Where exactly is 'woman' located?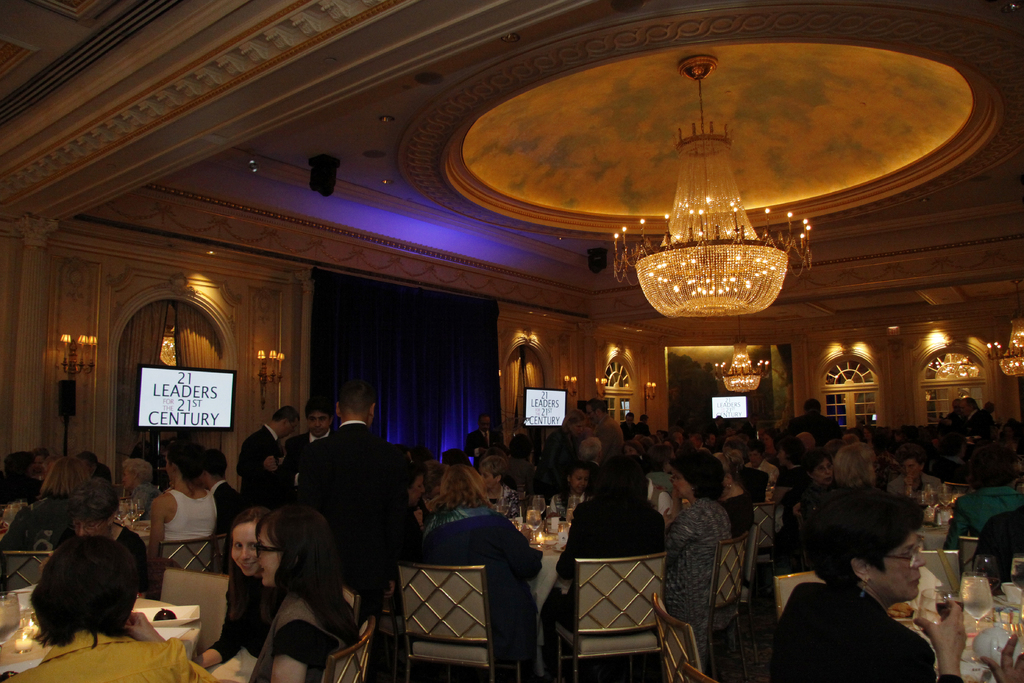
Its bounding box is (x1=156, y1=439, x2=219, y2=561).
